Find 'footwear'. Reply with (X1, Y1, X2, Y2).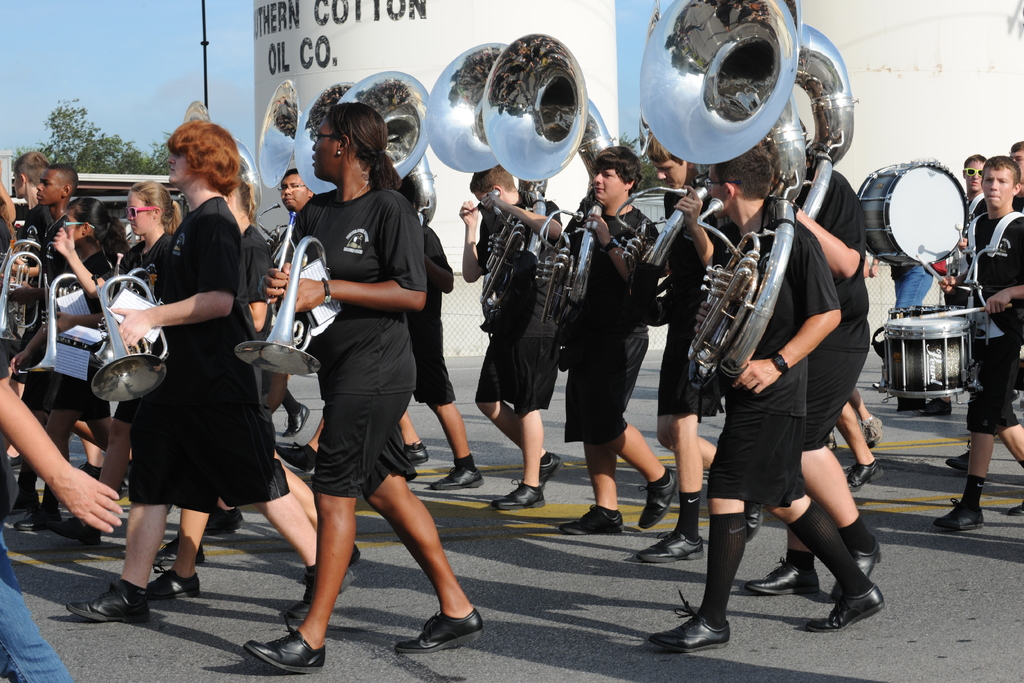
(931, 495, 984, 535).
